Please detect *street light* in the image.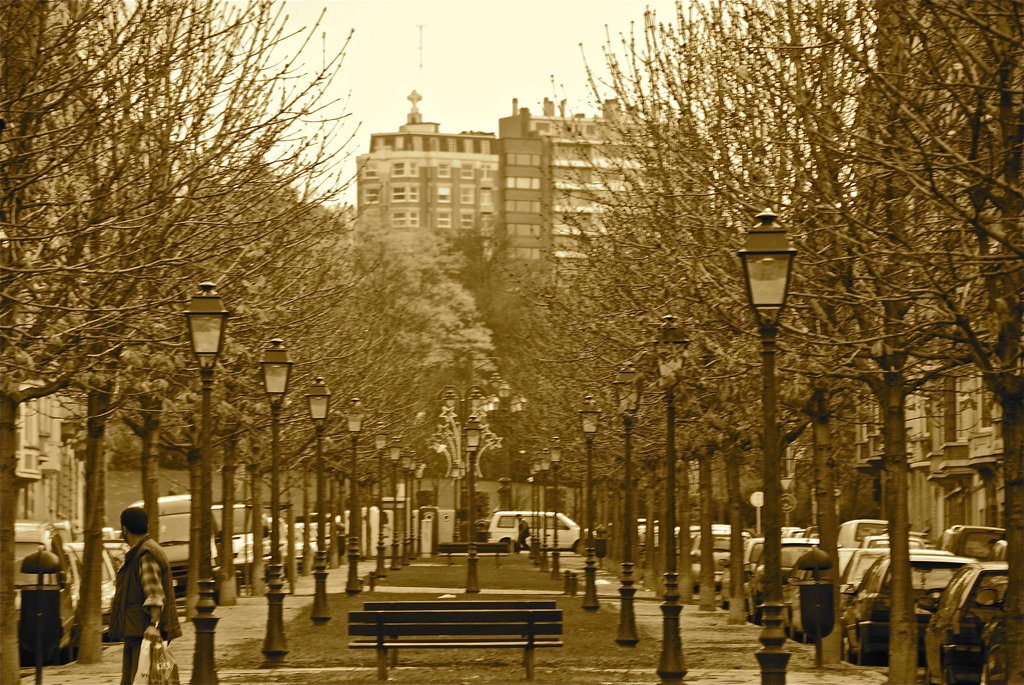
bbox=(179, 277, 230, 684).
